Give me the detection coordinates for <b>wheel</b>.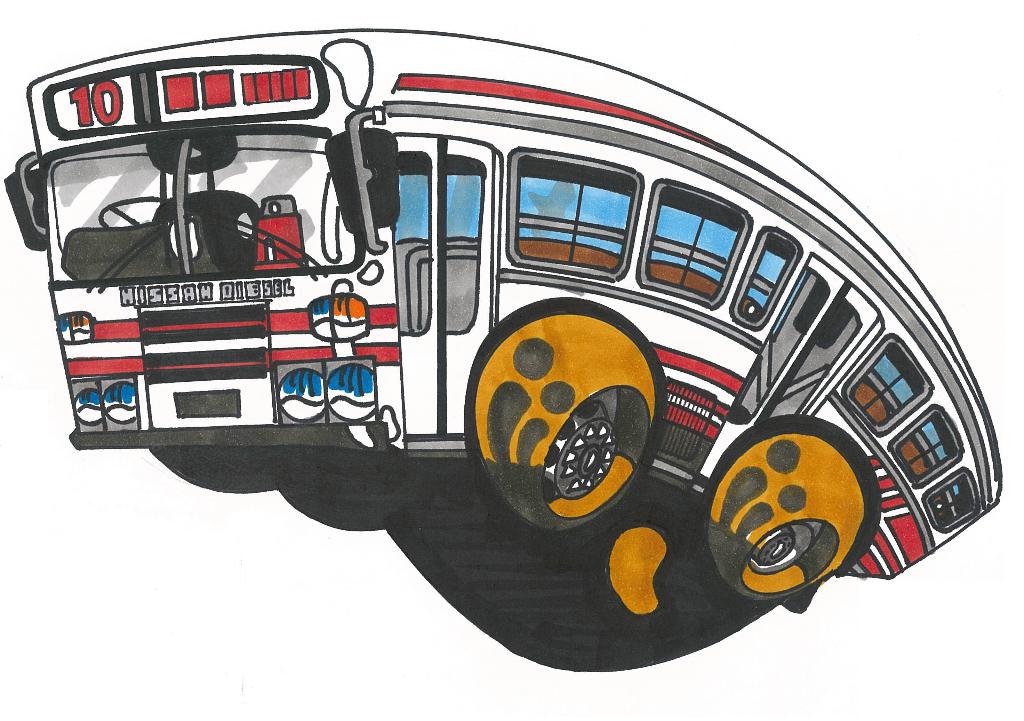
crop(726, 432, 887, 602).
